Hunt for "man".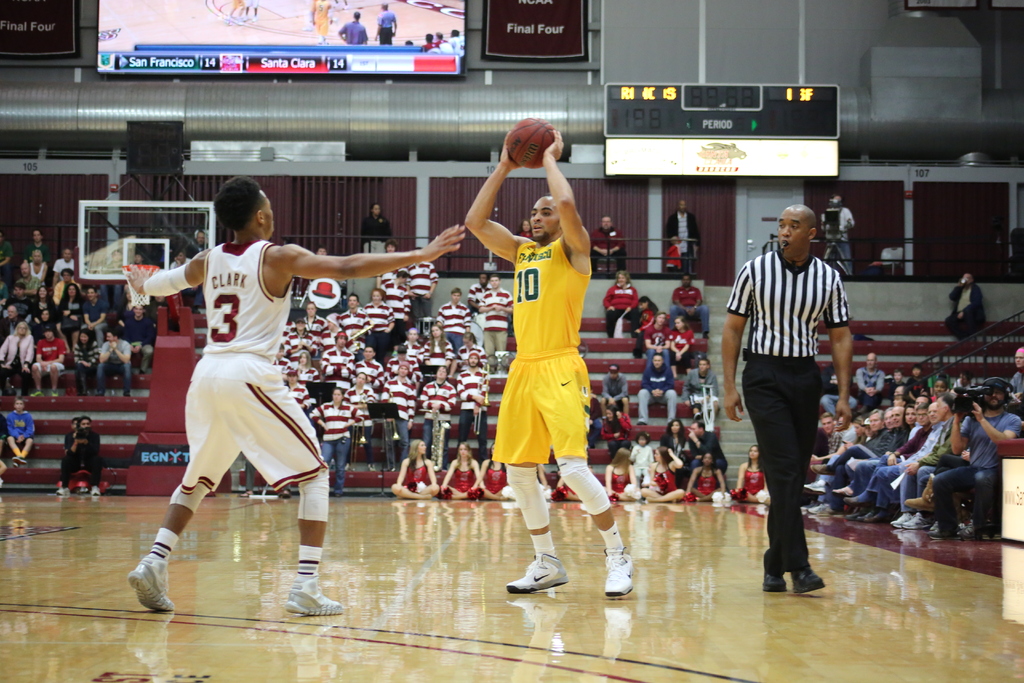
Hunted down at [left=643, top=315, right=671, bottom=374].
